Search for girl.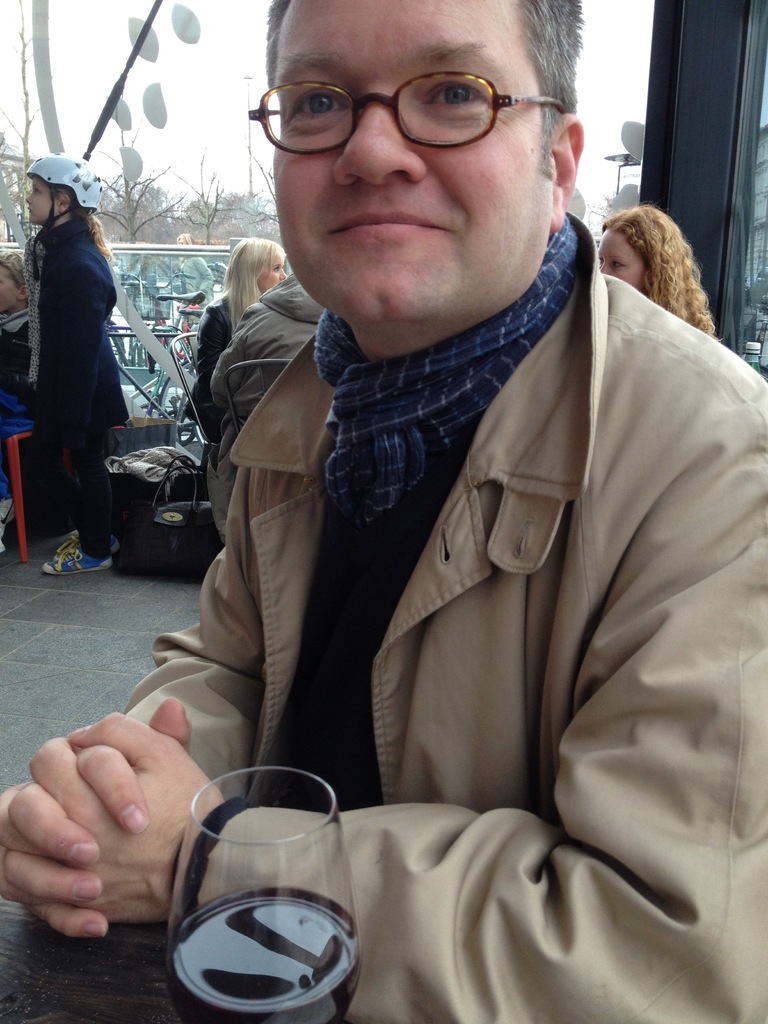
Found at <box>186,228,287,462</box>.
